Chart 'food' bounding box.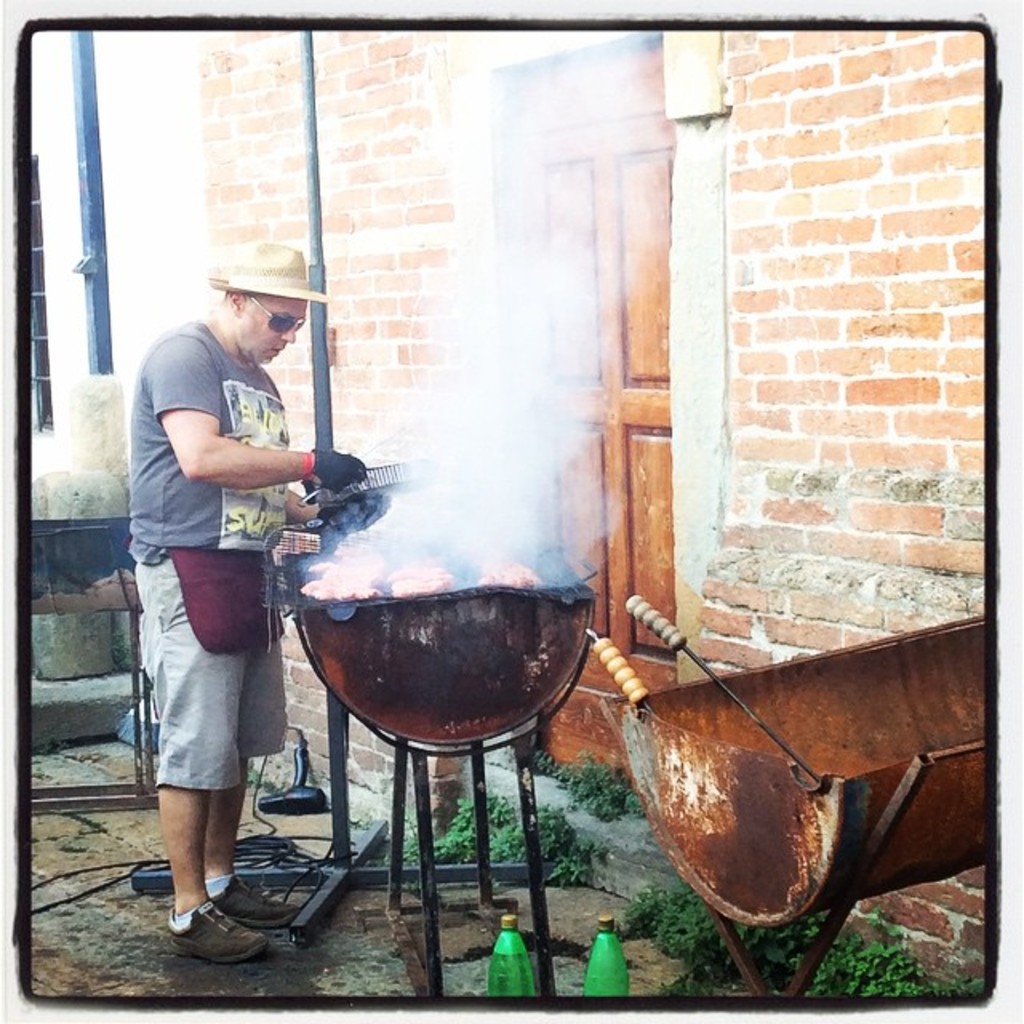
Charted: region(294, 528, 400, 606).
